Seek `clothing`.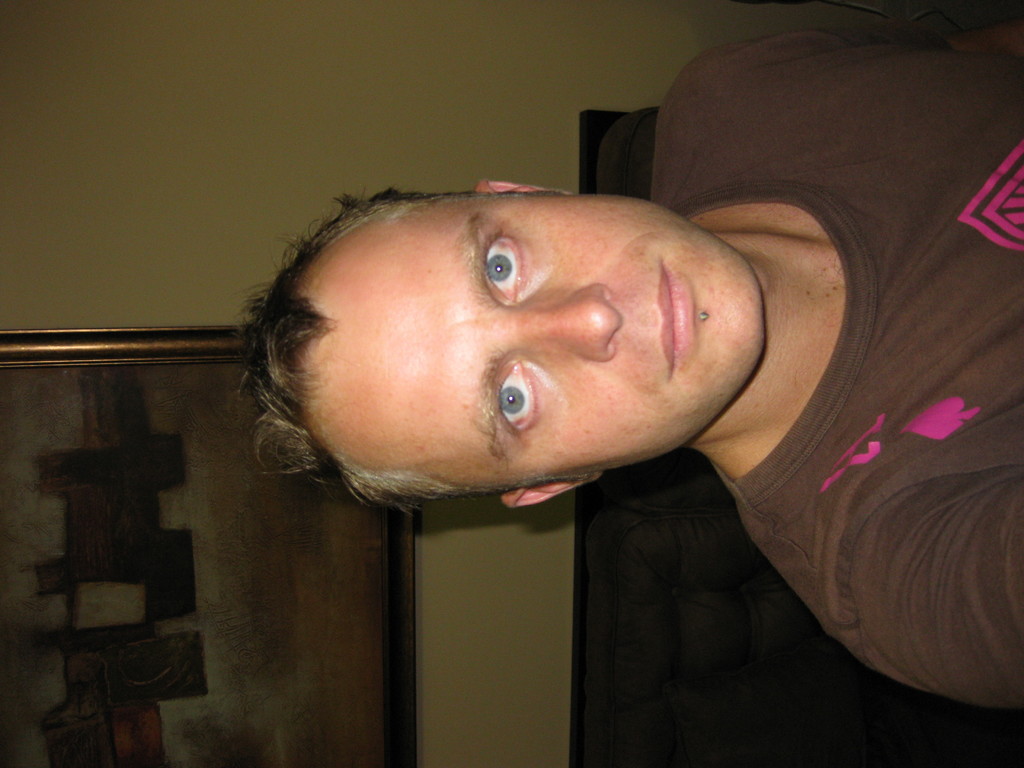
691/30/1015/682.
